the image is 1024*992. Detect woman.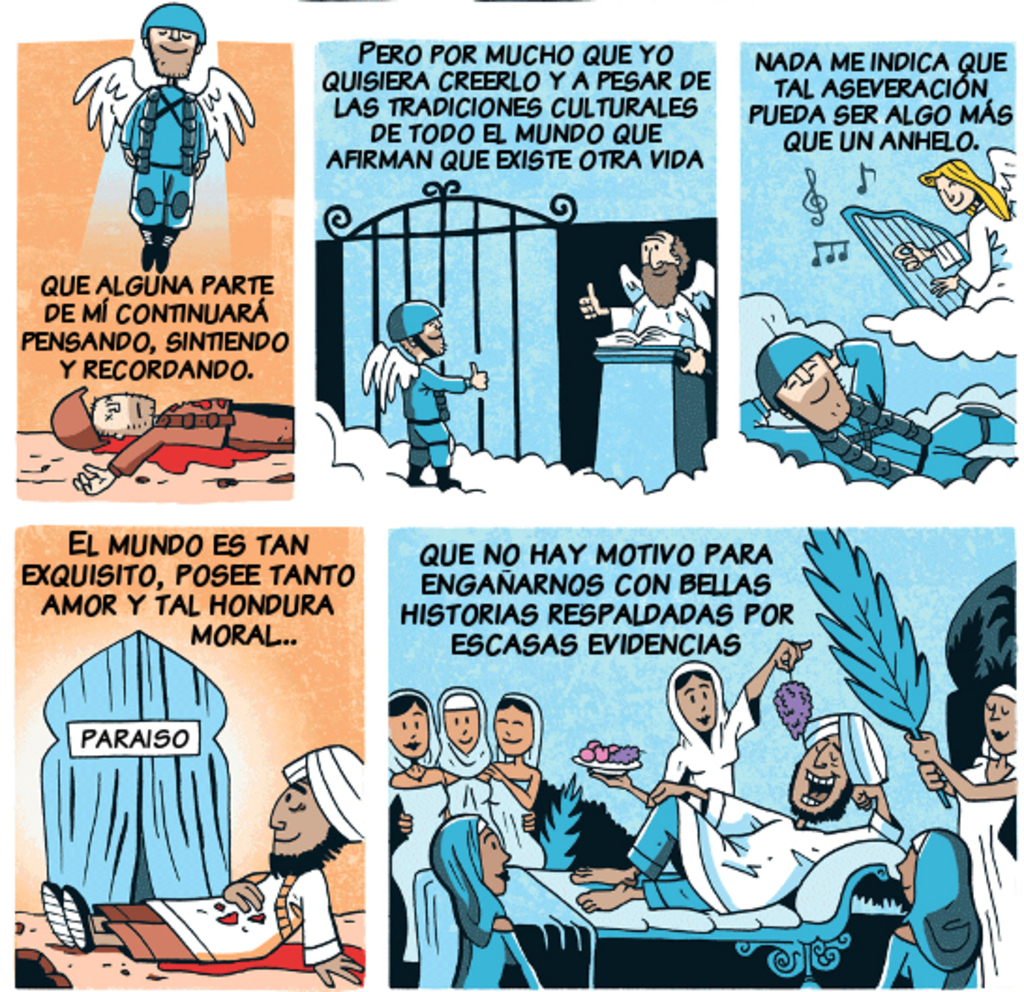
Detection: locate(872, 829, 985, 990).
